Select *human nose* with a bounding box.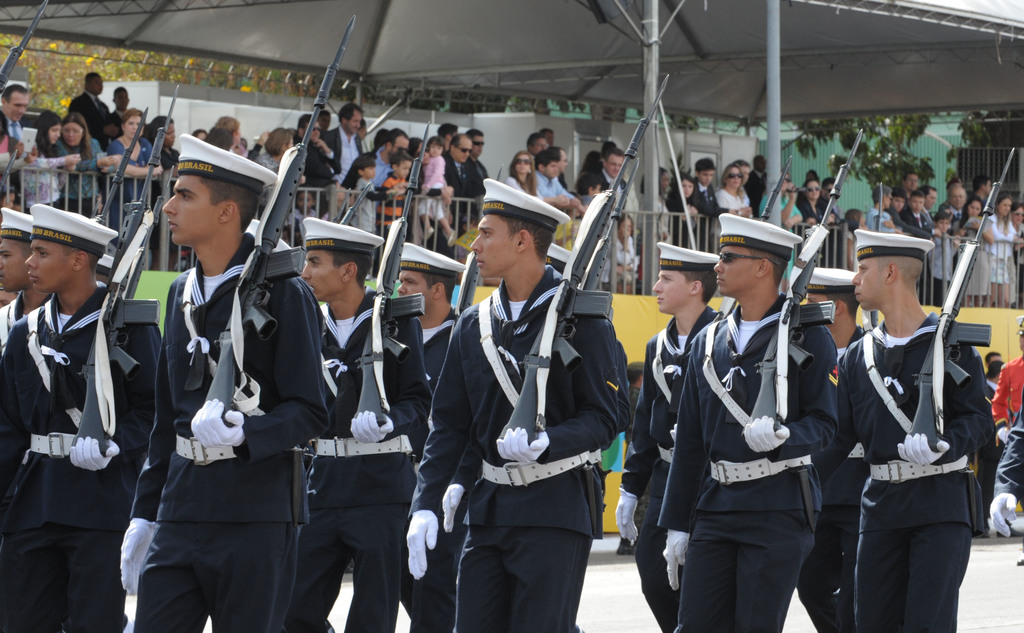
25,253,36,269.
